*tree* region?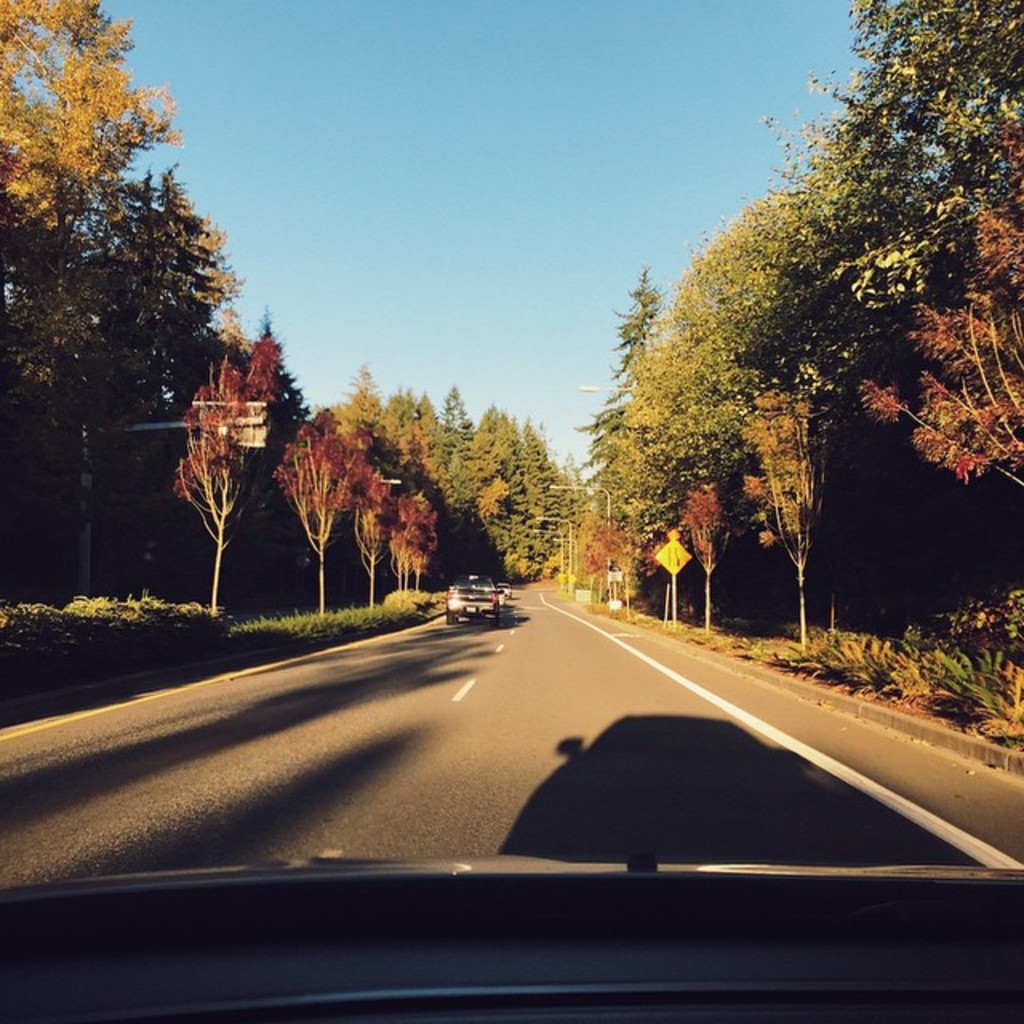
(left=586, top=0, right=1022, bottom=723)
